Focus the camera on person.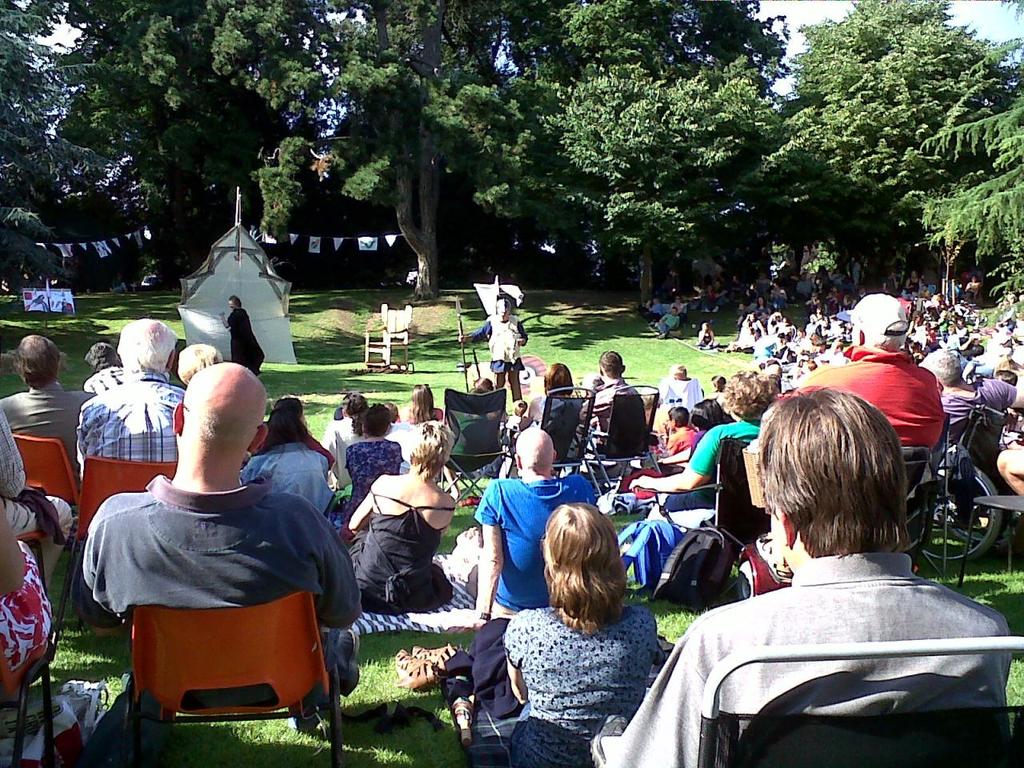
Focus region: Rect(502, 358, 573, 432).
